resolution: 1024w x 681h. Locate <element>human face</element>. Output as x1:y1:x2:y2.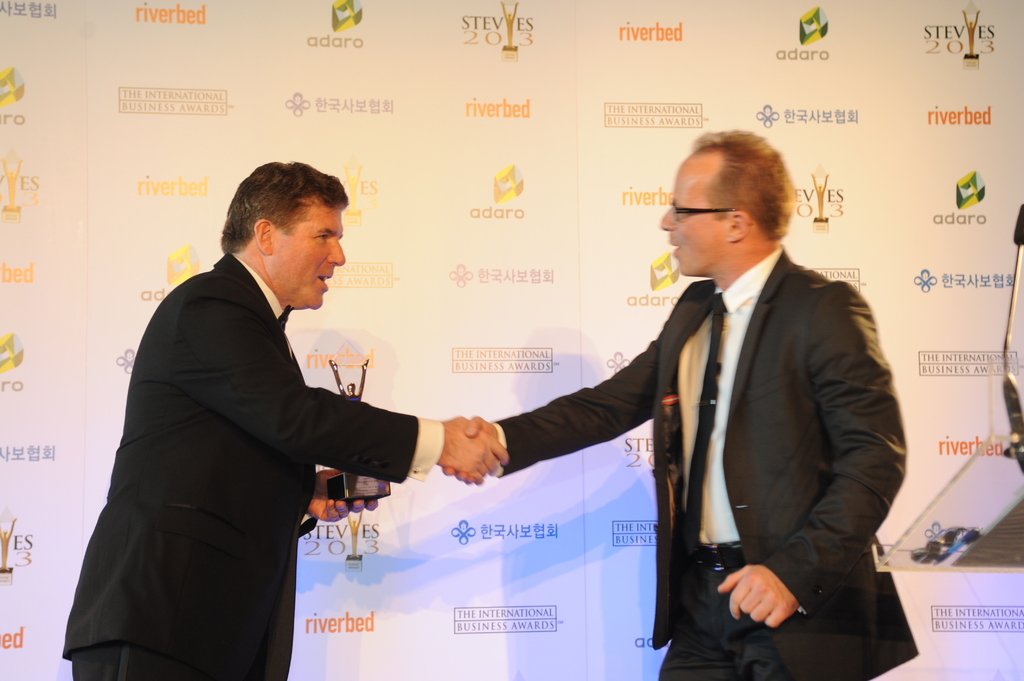
660:161:727:278.
